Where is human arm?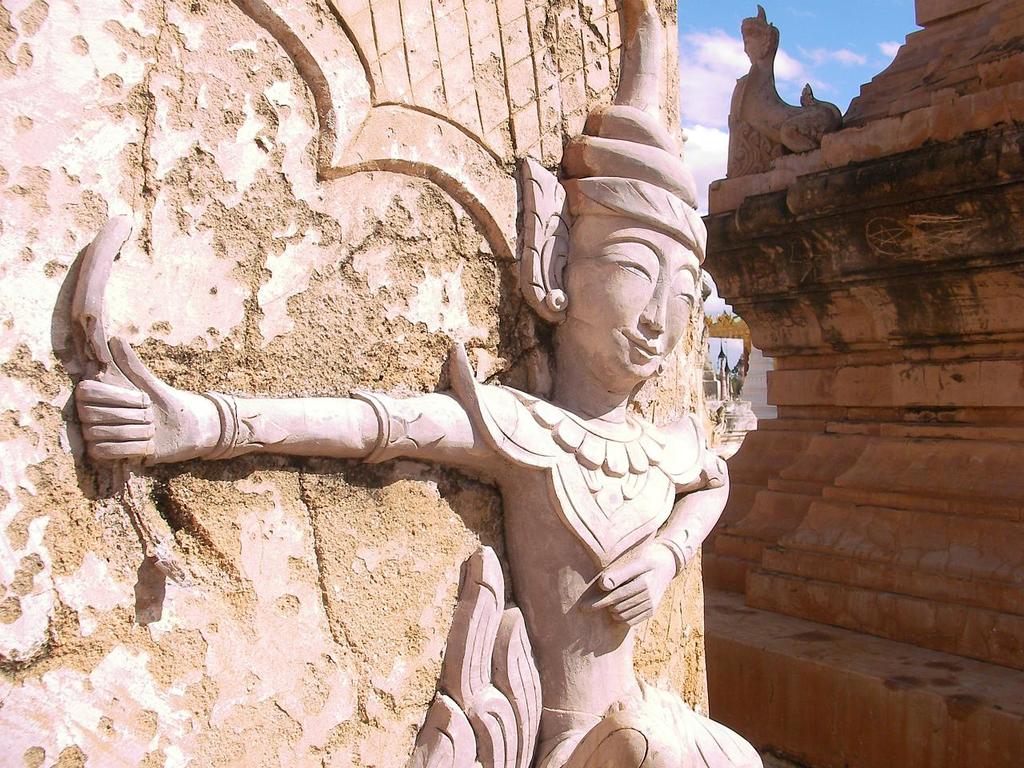
100, 346, 408, 505.
